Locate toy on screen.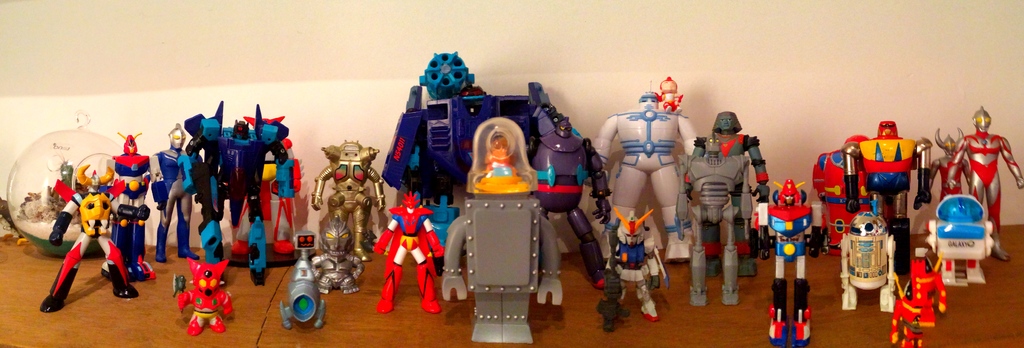
On screen at x1=589, y1=222, x2=632, y2=334.
